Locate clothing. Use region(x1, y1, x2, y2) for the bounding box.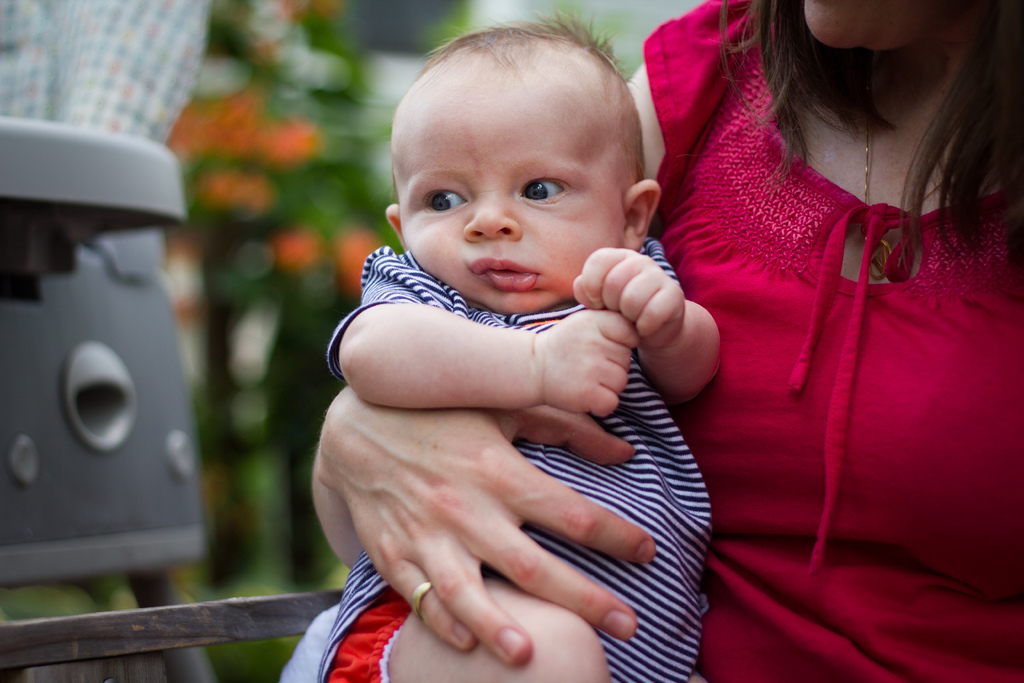
region(643, 0, 1023, 682).
